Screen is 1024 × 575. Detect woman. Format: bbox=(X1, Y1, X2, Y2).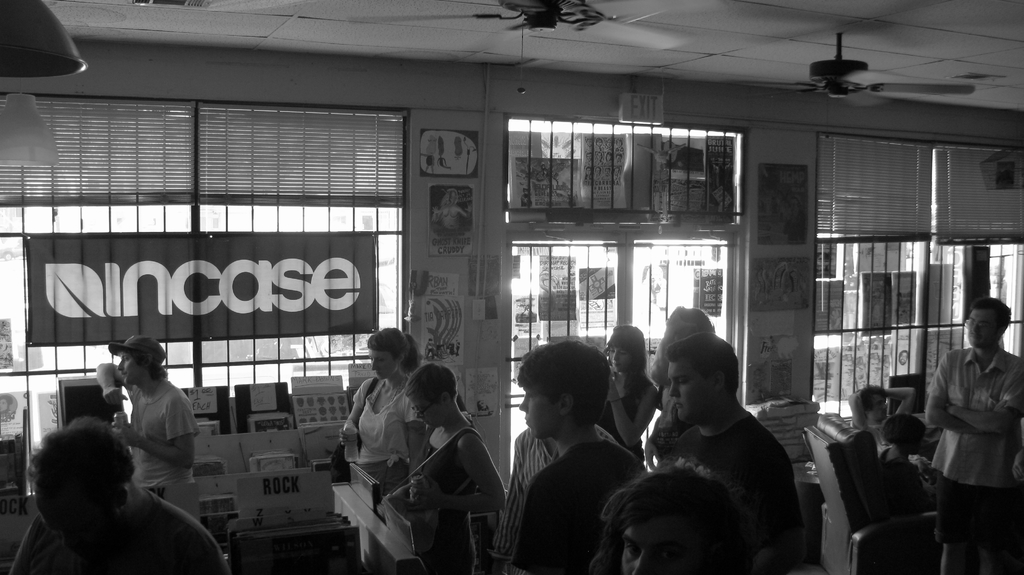
bbox=(339, 323, 427, 571).
